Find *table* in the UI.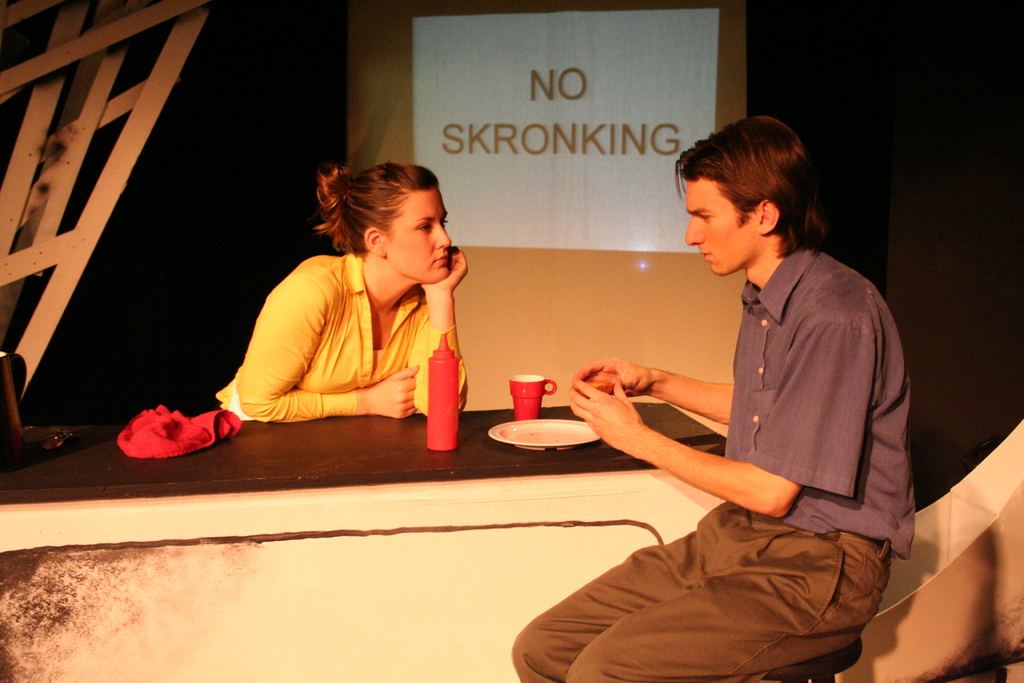
UI element at (0, 372, 781, 604).
